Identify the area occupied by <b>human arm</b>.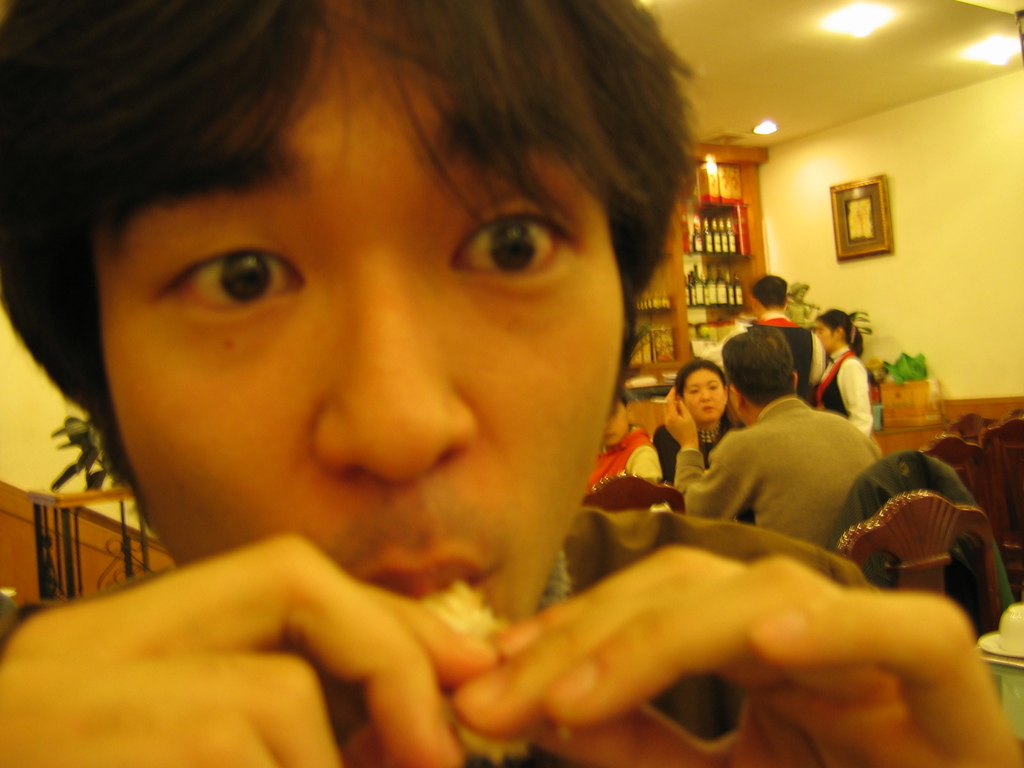
Area: (x1=839, y1=340, x2=880, y2=438).
